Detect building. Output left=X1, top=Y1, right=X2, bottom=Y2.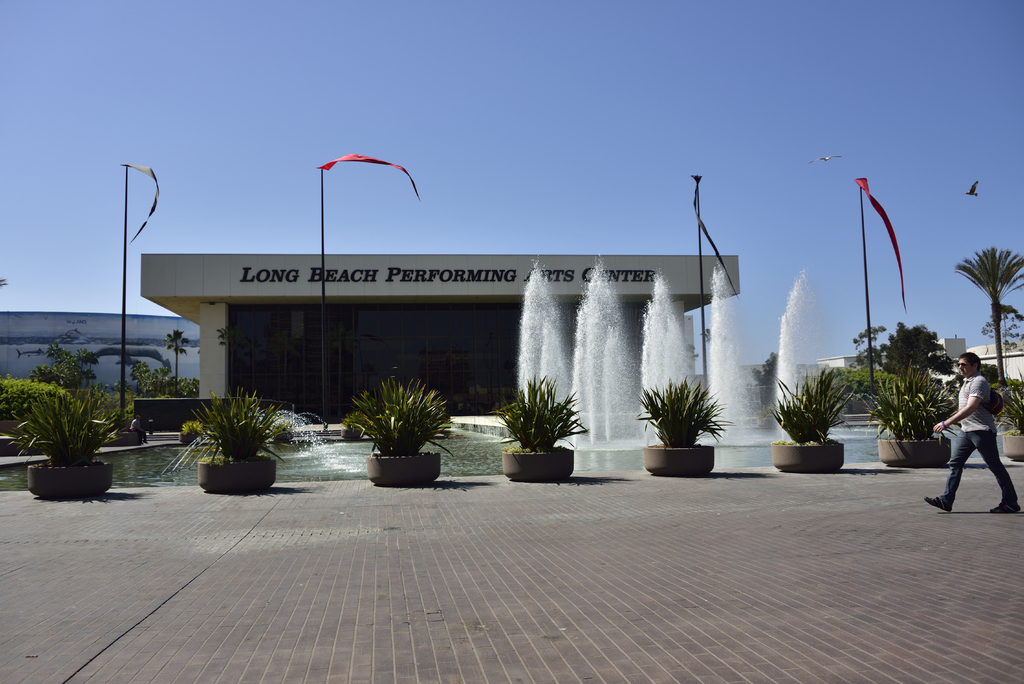
left=813, top=330, right=1023, bottom=383.
